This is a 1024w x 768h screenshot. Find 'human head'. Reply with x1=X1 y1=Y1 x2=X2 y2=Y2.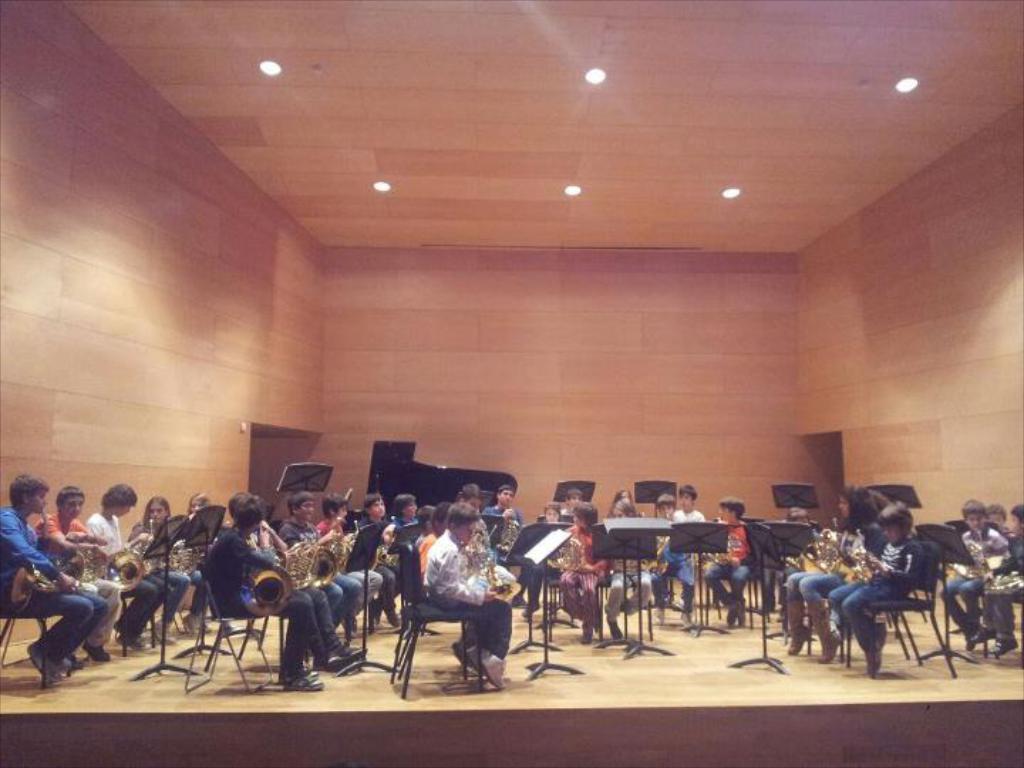
x1=320 y1=491 x2=348 y2=515.
